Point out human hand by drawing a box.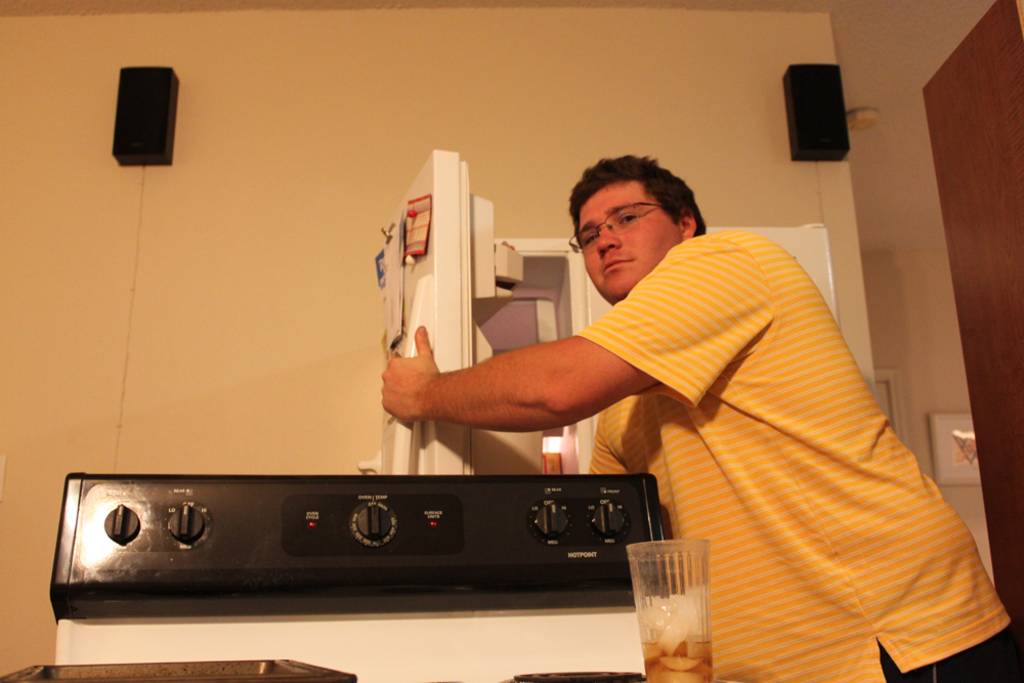
(378,336,459,428).
